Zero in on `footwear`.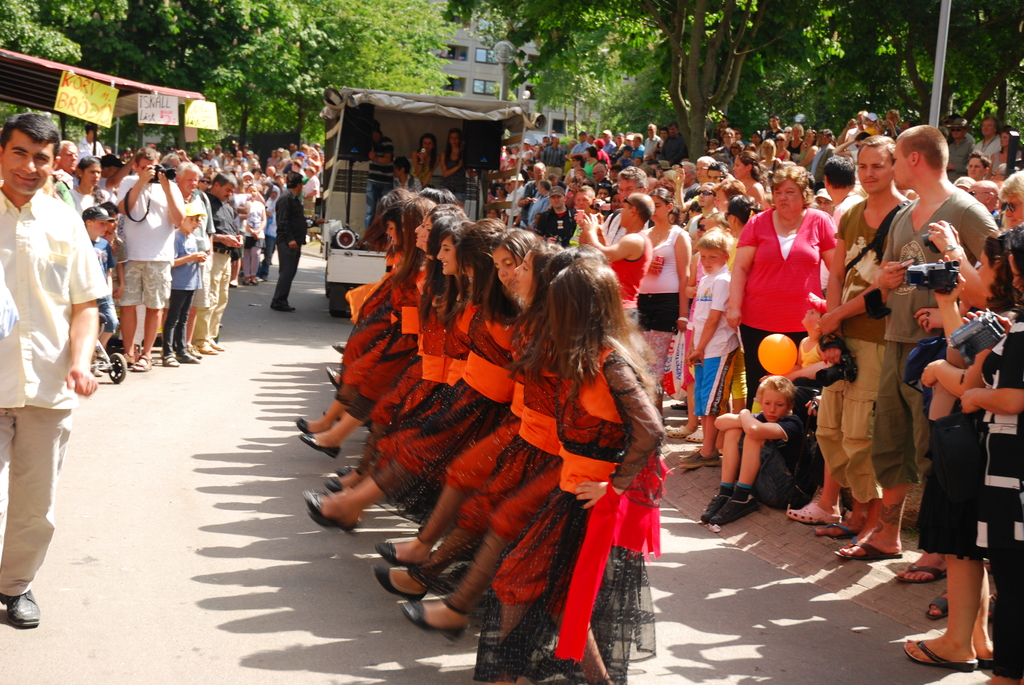
Zeroed in: 275 304 294 311.
